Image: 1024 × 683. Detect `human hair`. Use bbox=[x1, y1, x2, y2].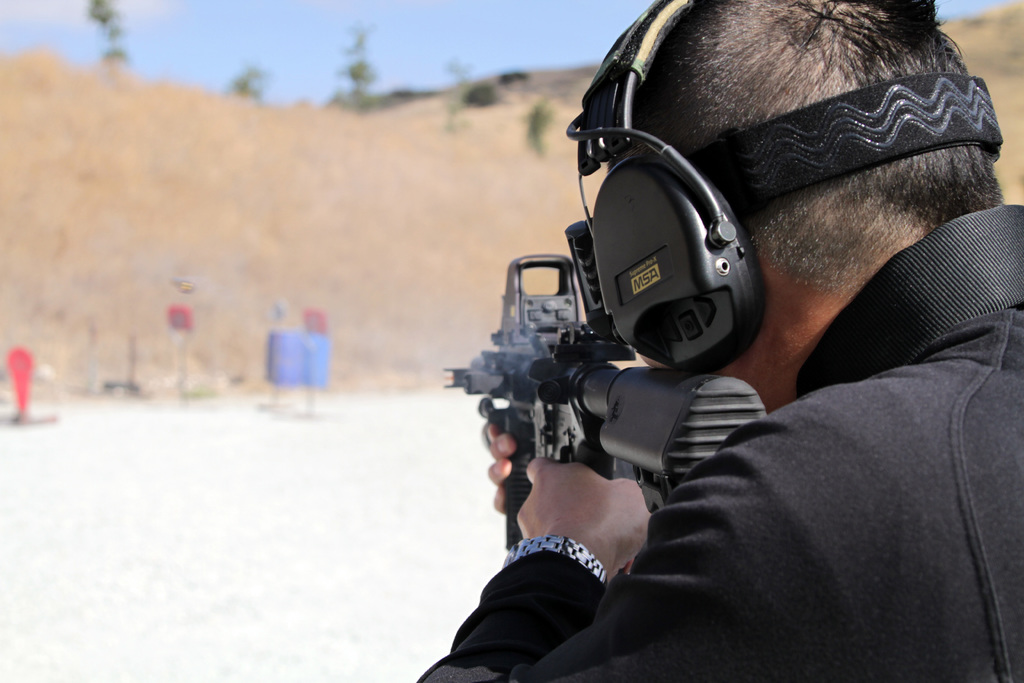
bbox=[601, 0, 1007, 297].
